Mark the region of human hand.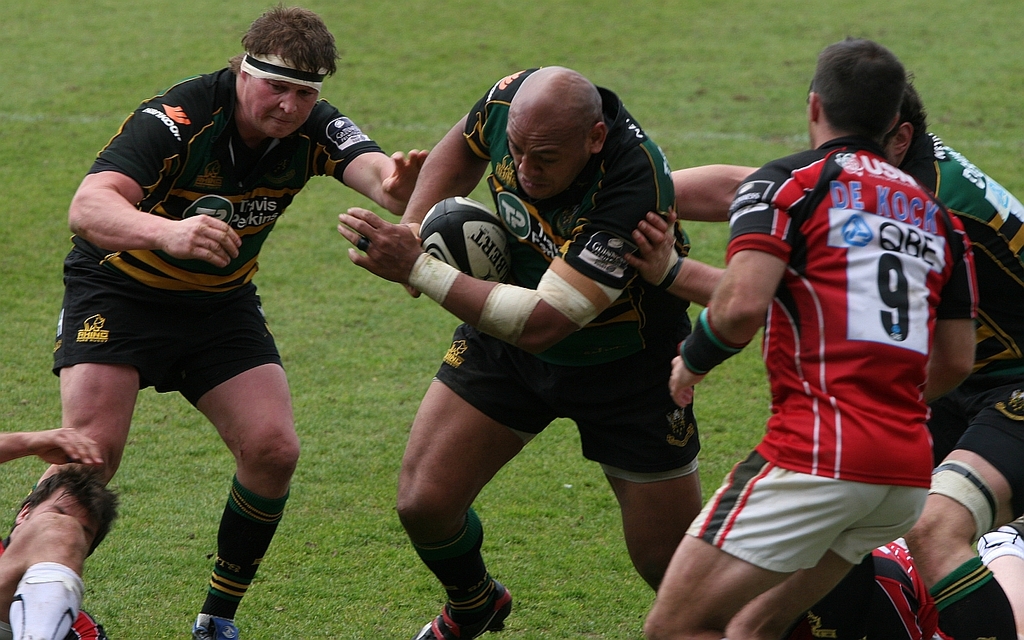
Region: (399,221,422,302).
